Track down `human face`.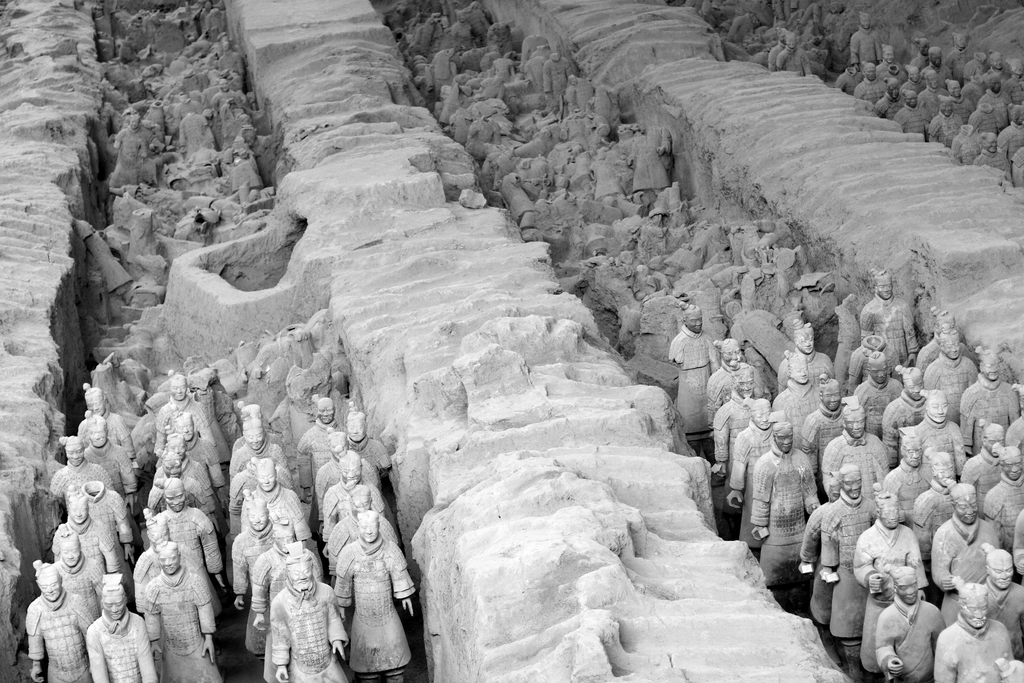
Tracked to crop(36, 572, 63, 601).
